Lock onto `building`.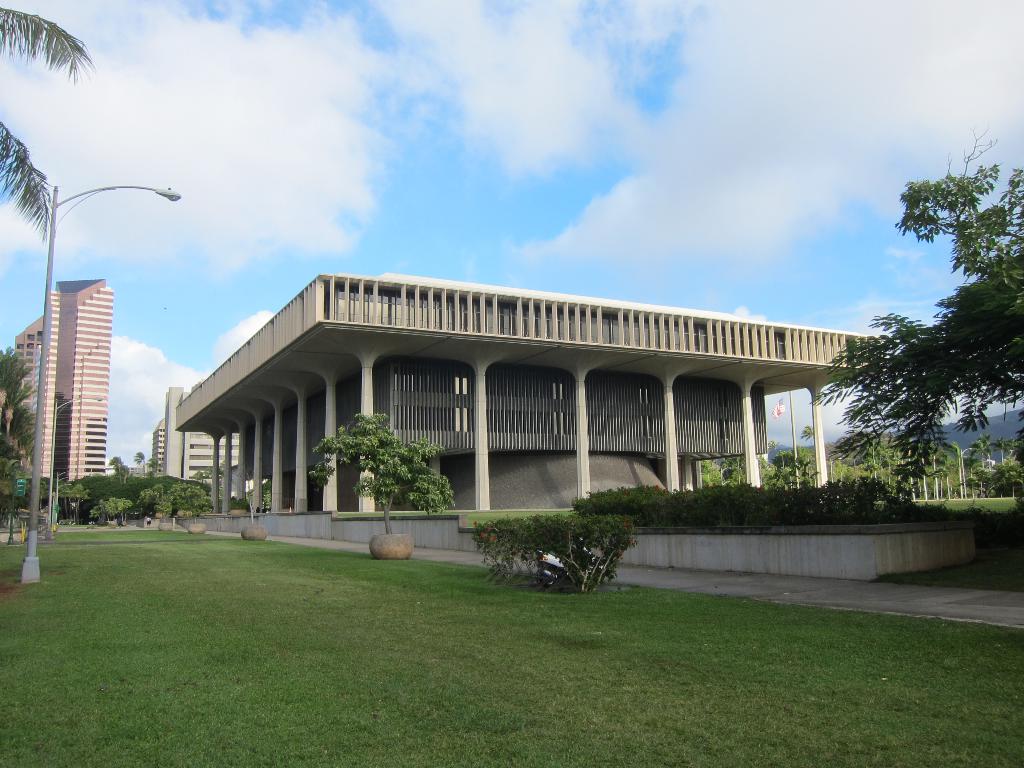
Locked: bbox=(155, 384, 239, 478).
